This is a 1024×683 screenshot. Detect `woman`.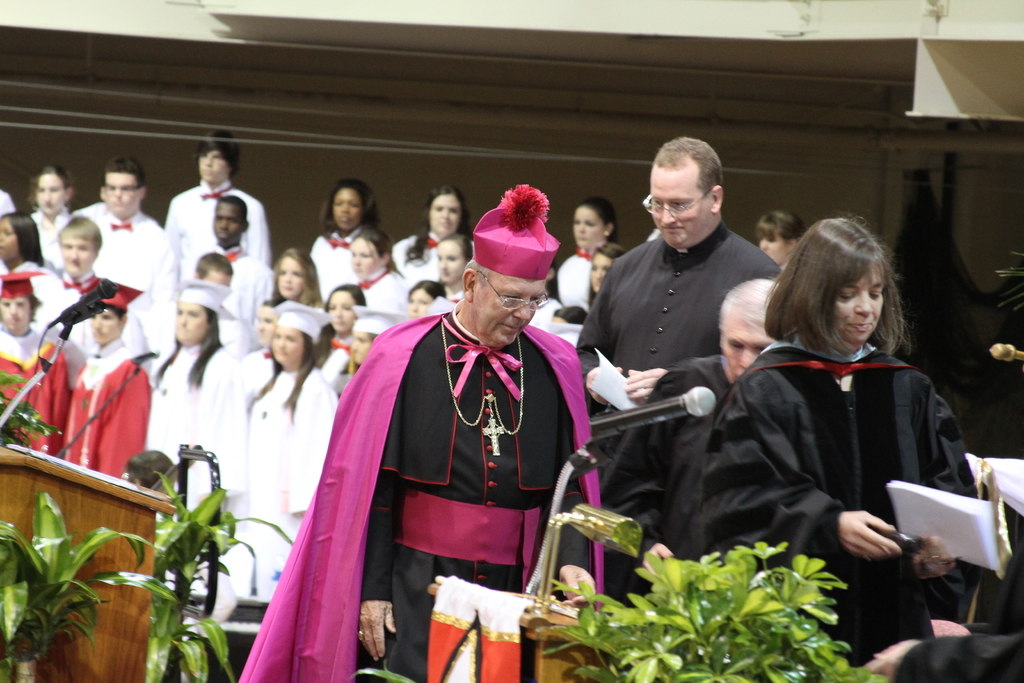
crop(554, 202, 618, 311).
